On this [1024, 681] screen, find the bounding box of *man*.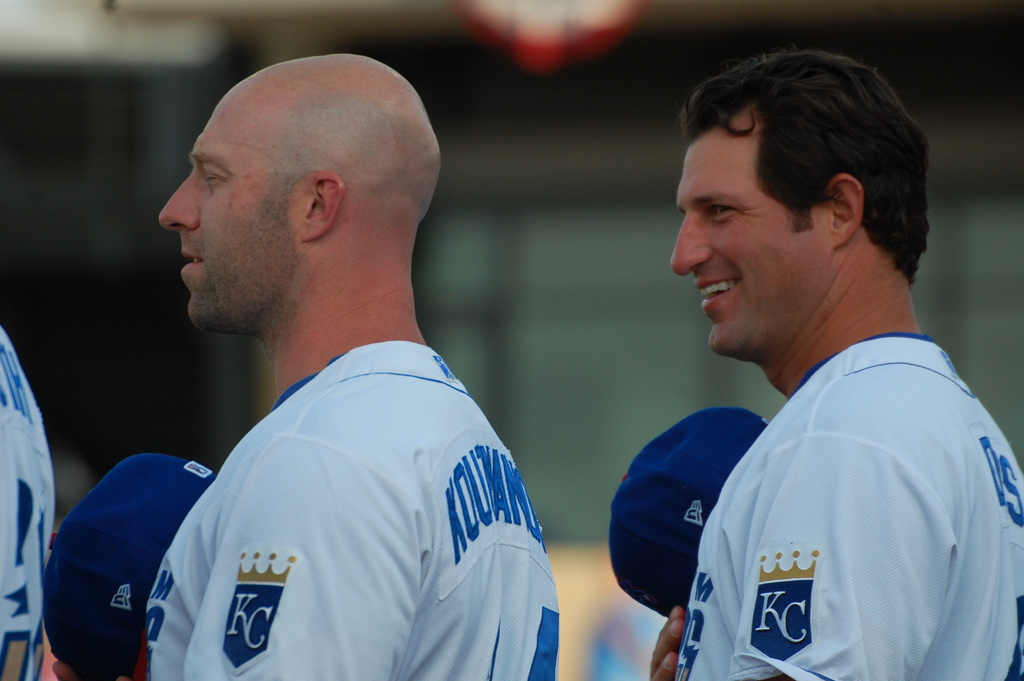
Bounding box: <region>649, 51, 1023, 680</region>.
